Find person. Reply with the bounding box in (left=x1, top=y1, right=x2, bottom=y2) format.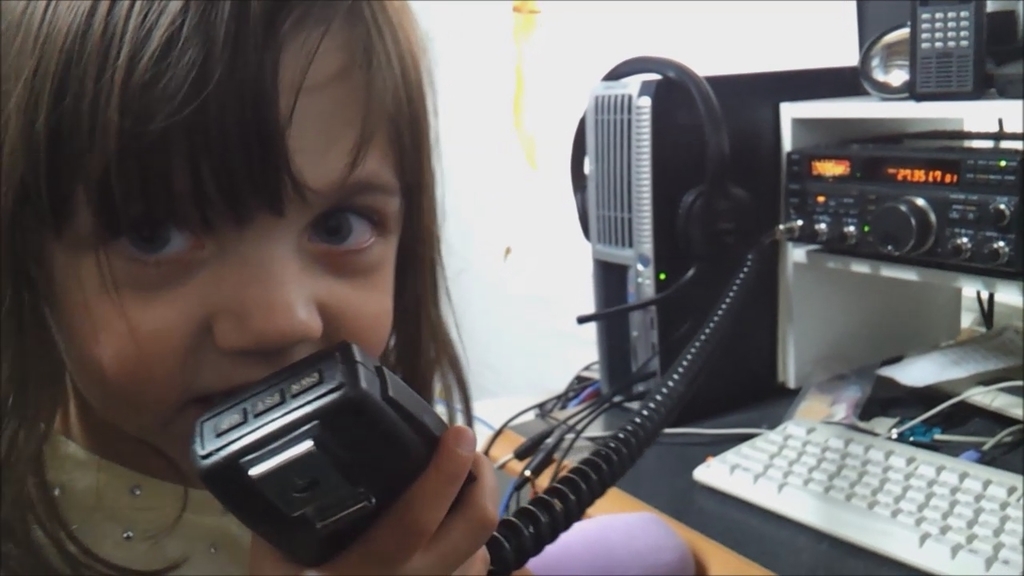
(left=0, top=6, right=526, bottom=575).
